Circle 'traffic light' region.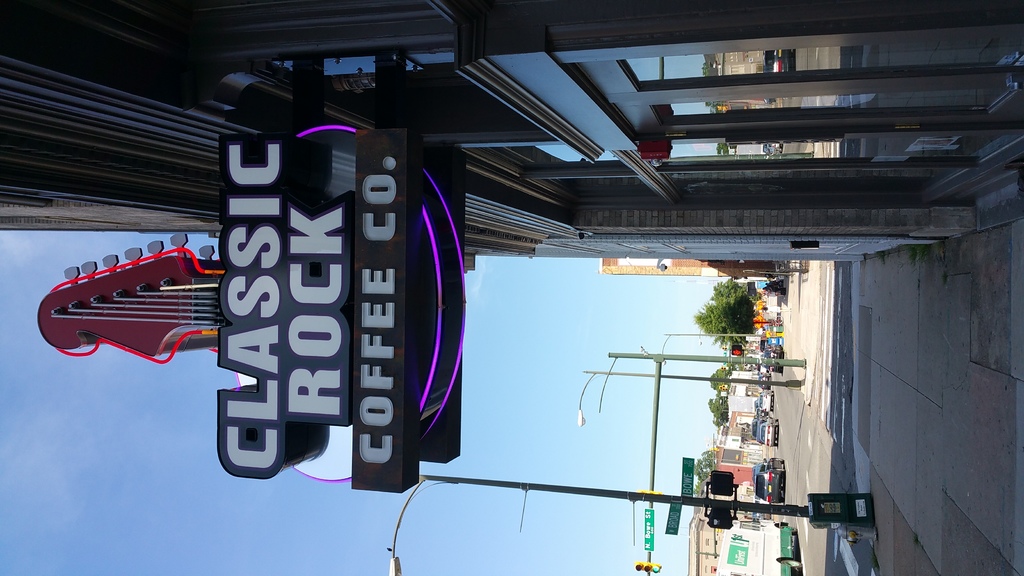
Region: (left=634, top=562, right=660, bottom=575).
